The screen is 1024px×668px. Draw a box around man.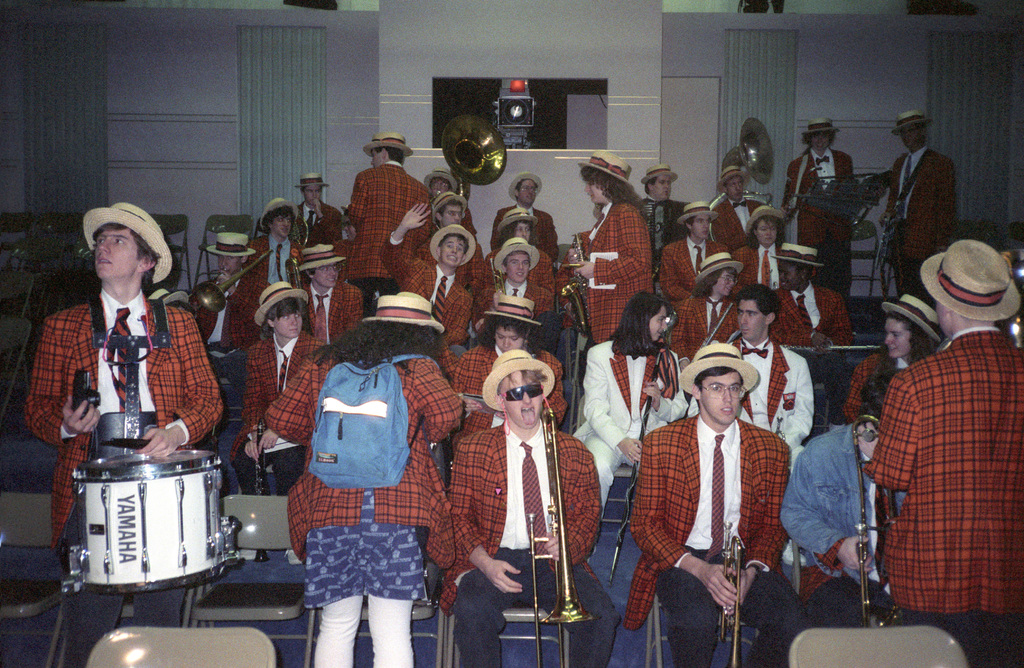
<bbox>422, 174, 476, 205</bbox>.
